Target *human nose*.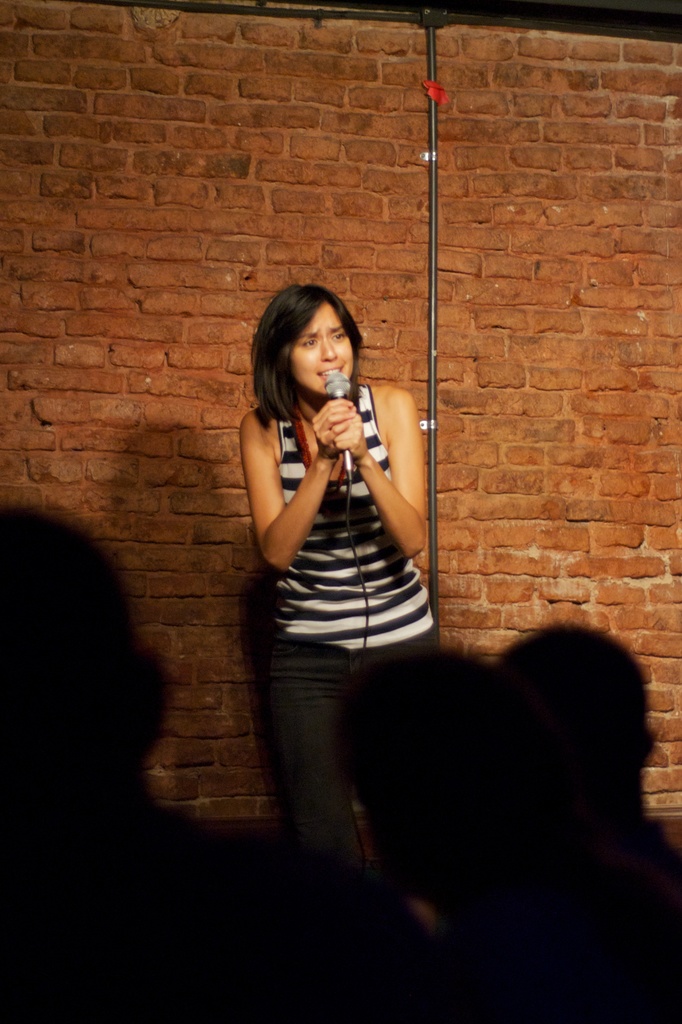
Target region: locate(317, 340, 338, 366).
